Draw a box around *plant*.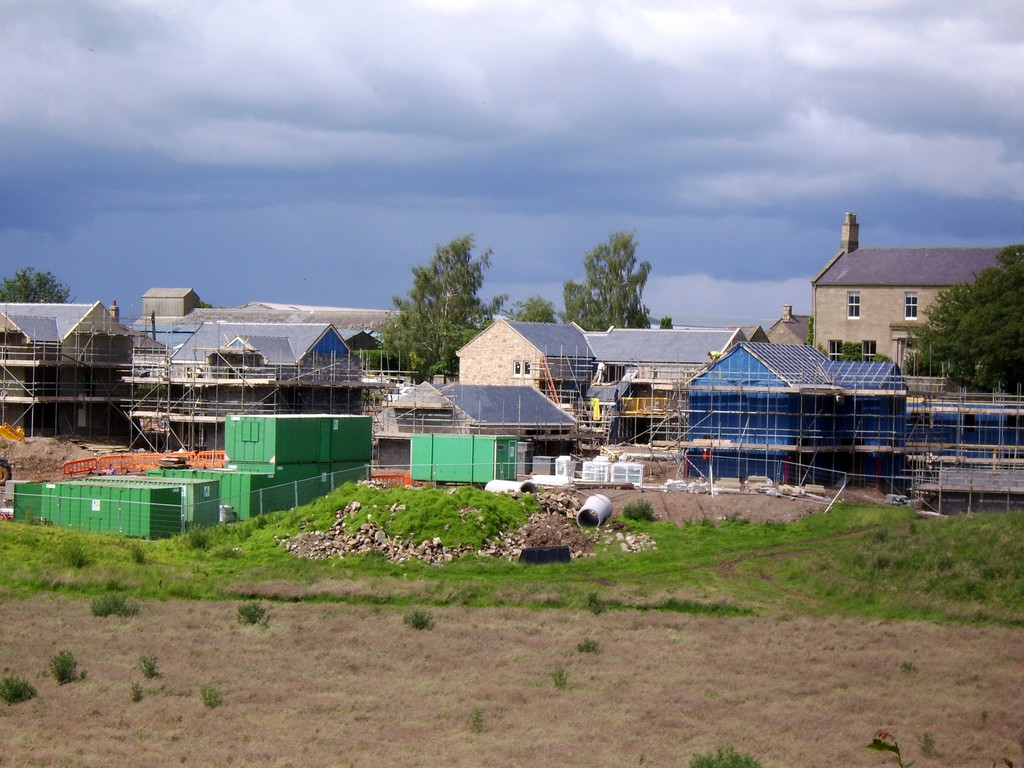
{"left": 549, "top": 668, "right": 584, "bottom": 703}.
